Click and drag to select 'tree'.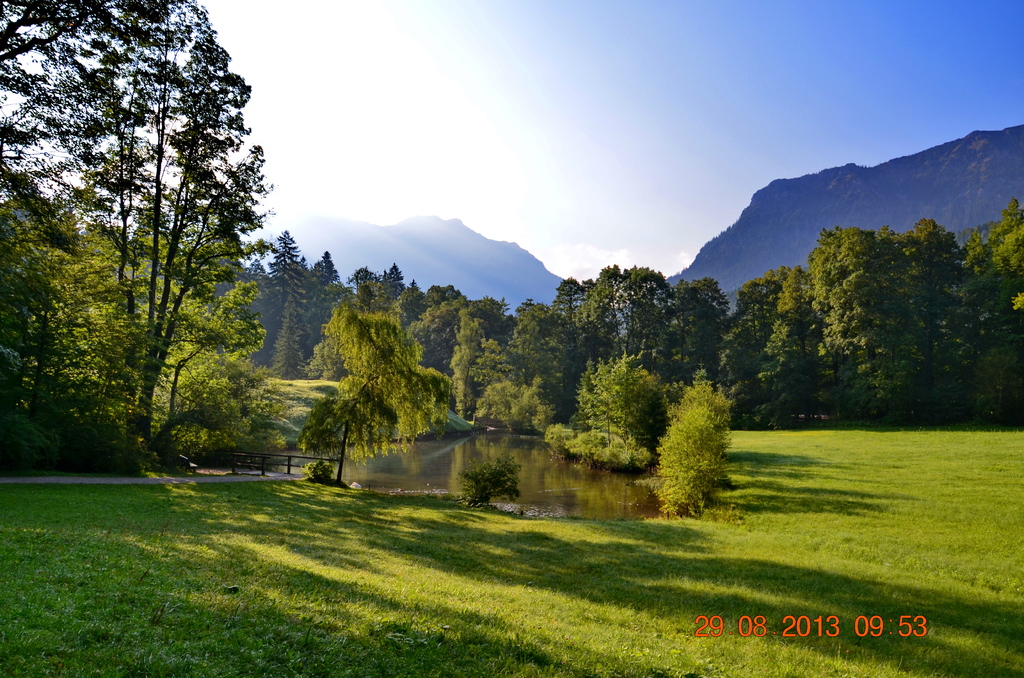
Selection: box(956, 197, 1023, 442).
